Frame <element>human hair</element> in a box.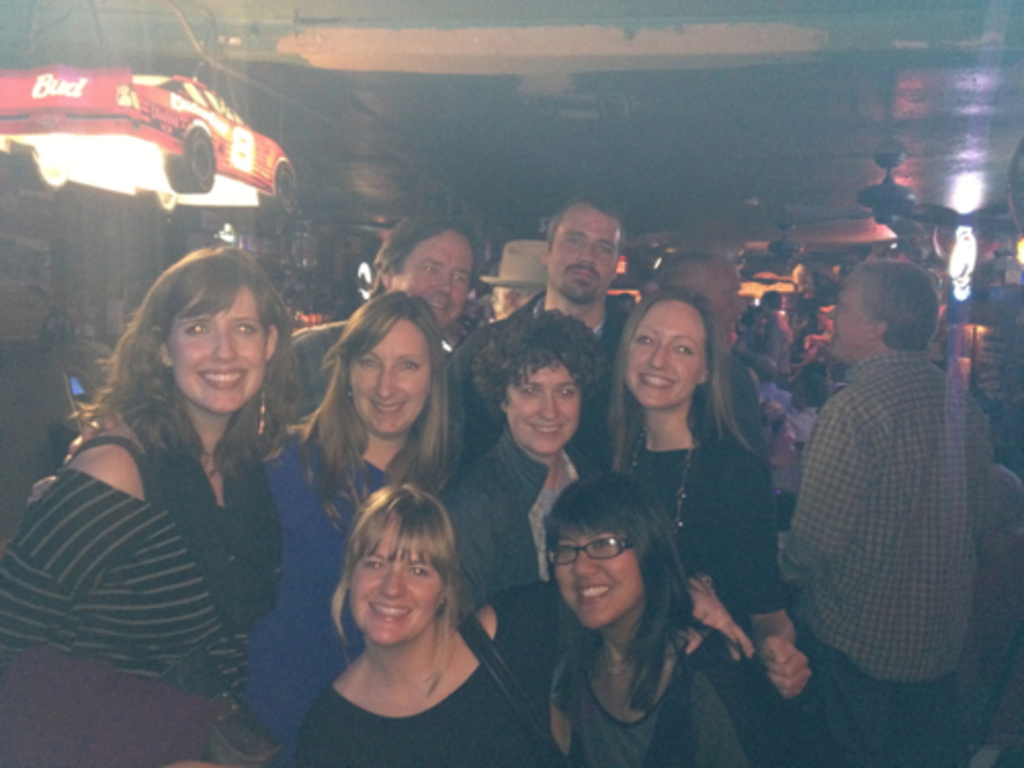
(463, 305, 614, 434).
